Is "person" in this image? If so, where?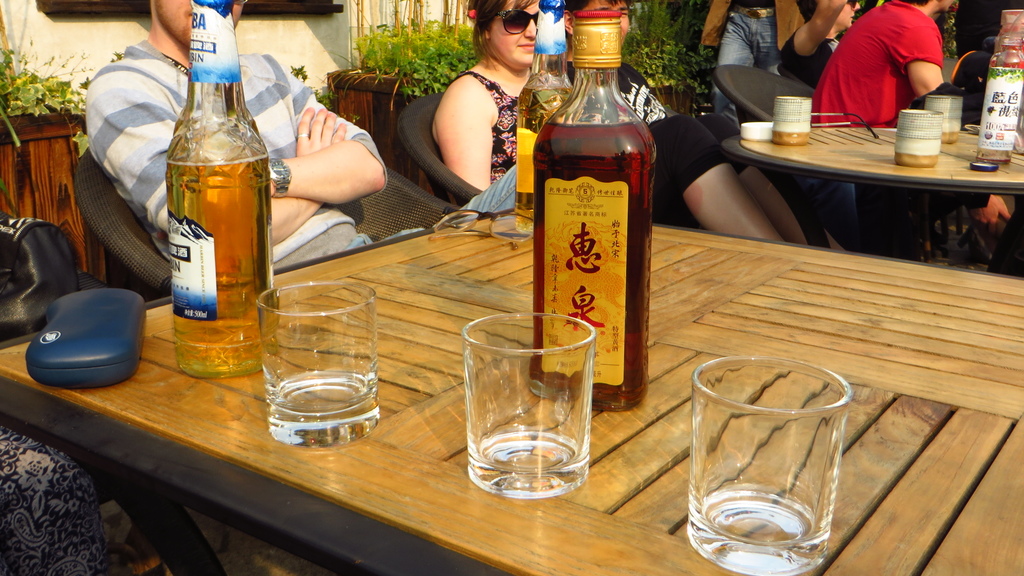
Yes, at <region>0, 441, 102, 575</region>.
